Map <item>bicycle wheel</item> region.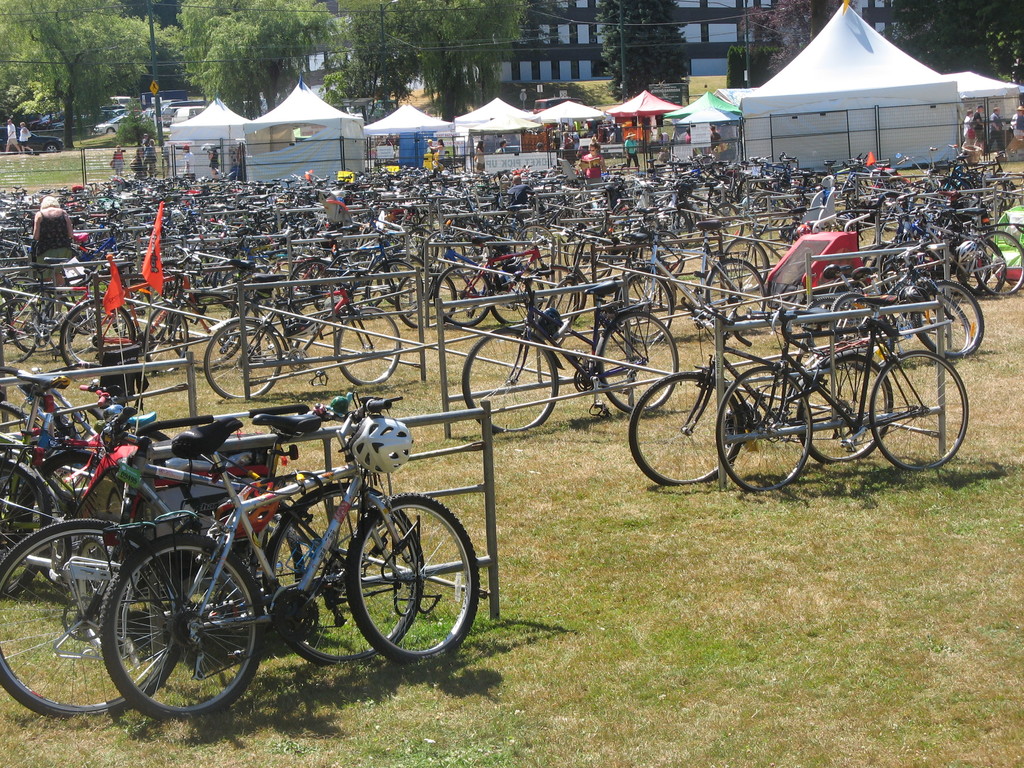
Mapped to 203/321/282/400.
